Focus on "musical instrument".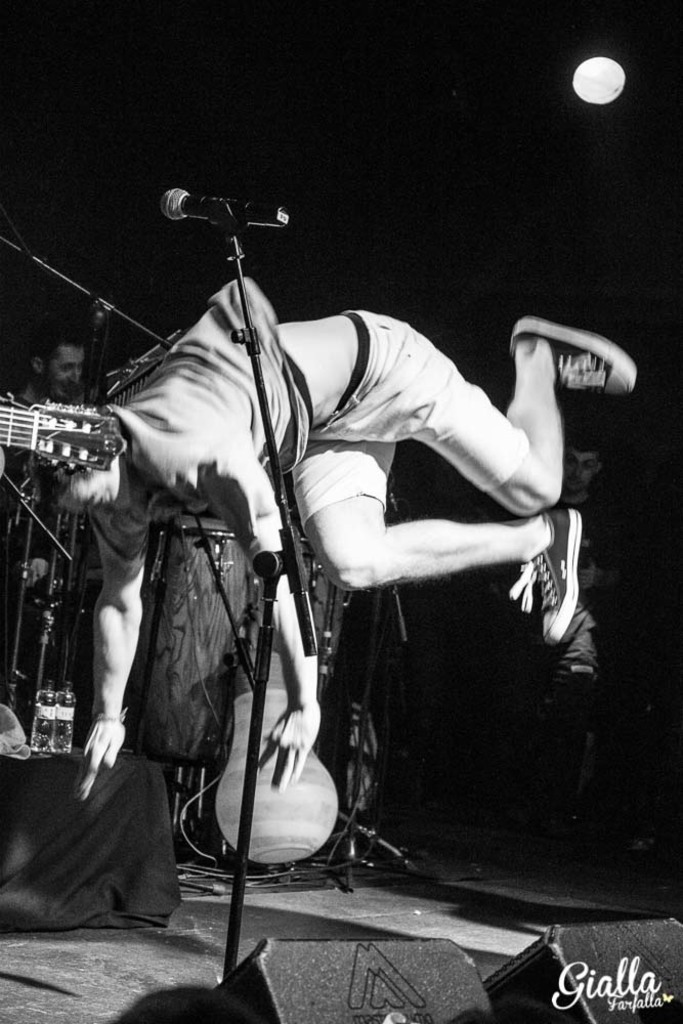
Focused at [x1=216, y1=568, x2=339, y2=863].
